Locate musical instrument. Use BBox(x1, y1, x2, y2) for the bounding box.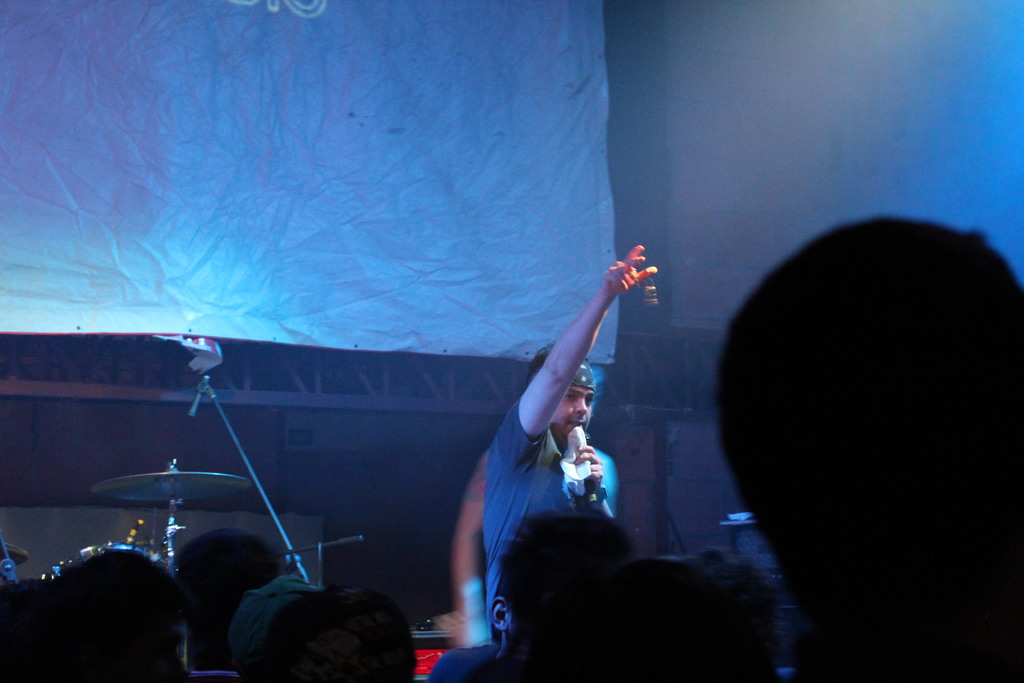
BBox(0, 456, 334, 616).
